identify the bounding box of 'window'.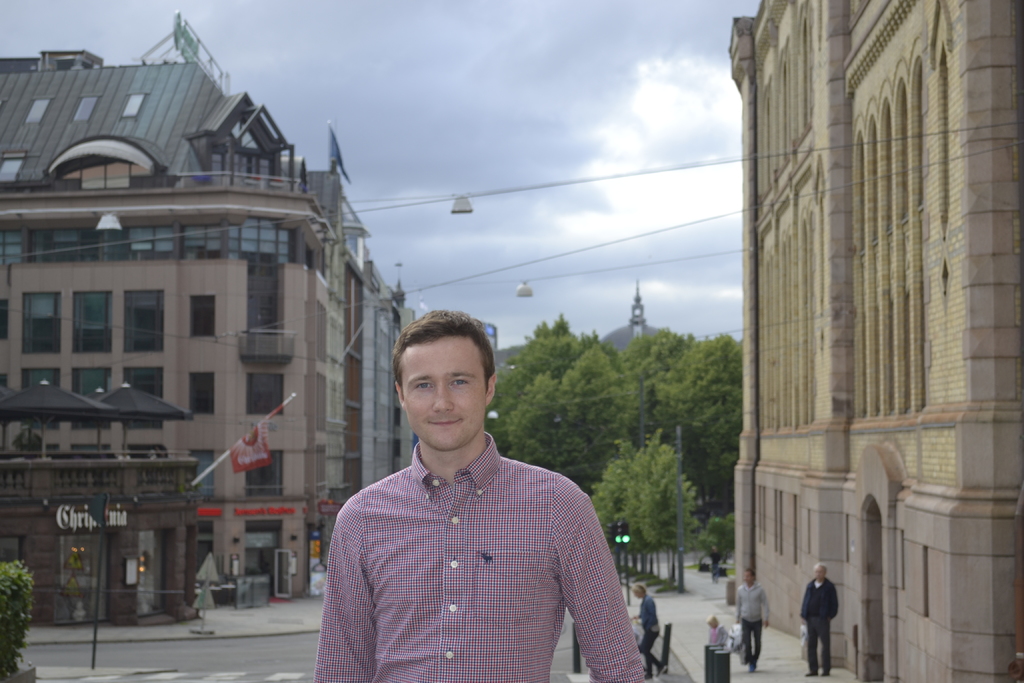
locate(212, 153, 228, 179).
